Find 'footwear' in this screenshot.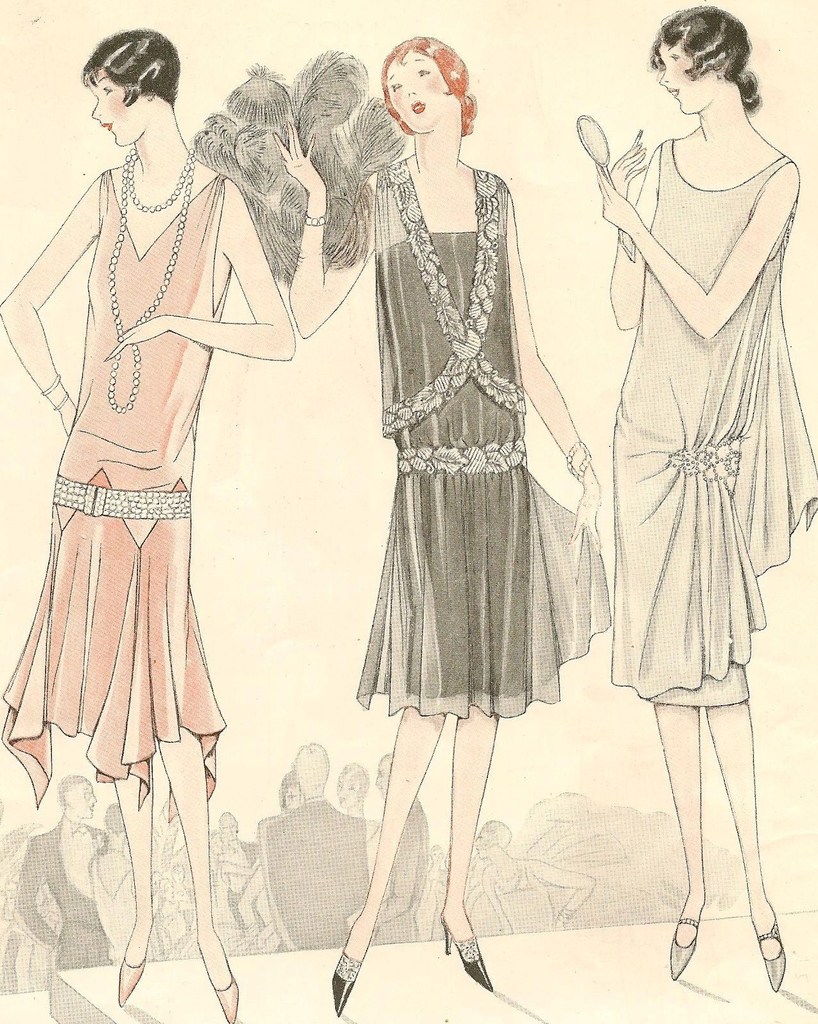
The bounding box for 'footwear' is 216 975 243 1020.
